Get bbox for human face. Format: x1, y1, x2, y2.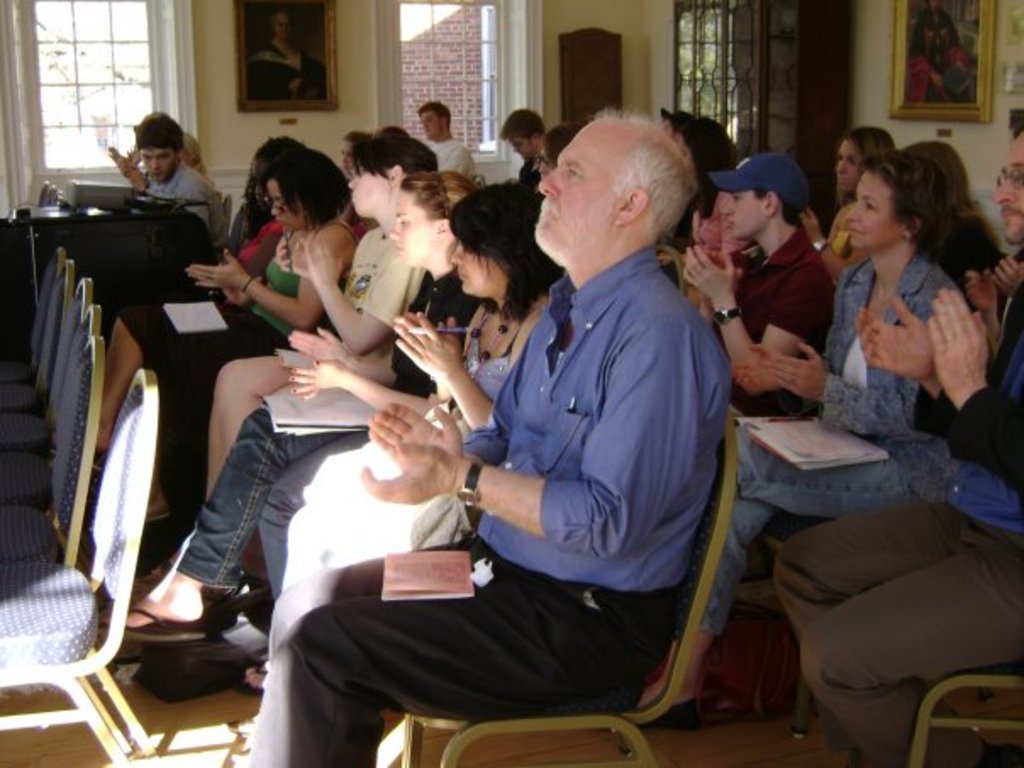
451, 242, 507, 295.
